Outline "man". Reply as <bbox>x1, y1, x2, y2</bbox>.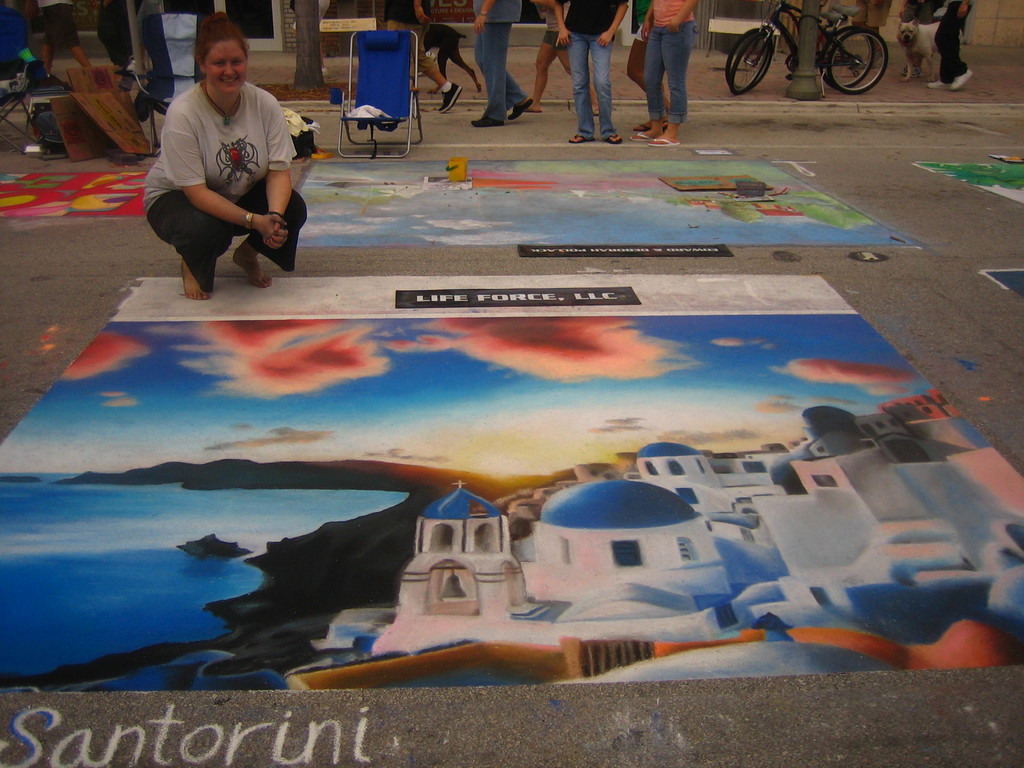
<bbox>470, 0, 534, 125</bbox>.
